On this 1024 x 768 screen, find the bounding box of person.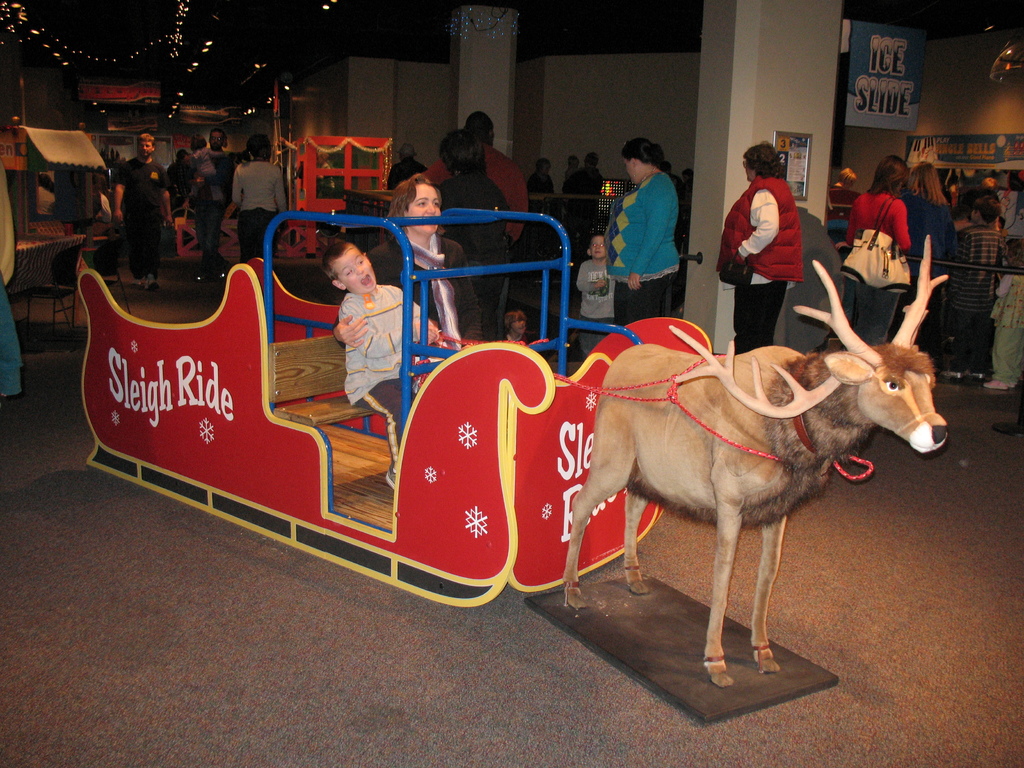
Bounding box: x1=453 y1=105 x2=527 y2=240.
